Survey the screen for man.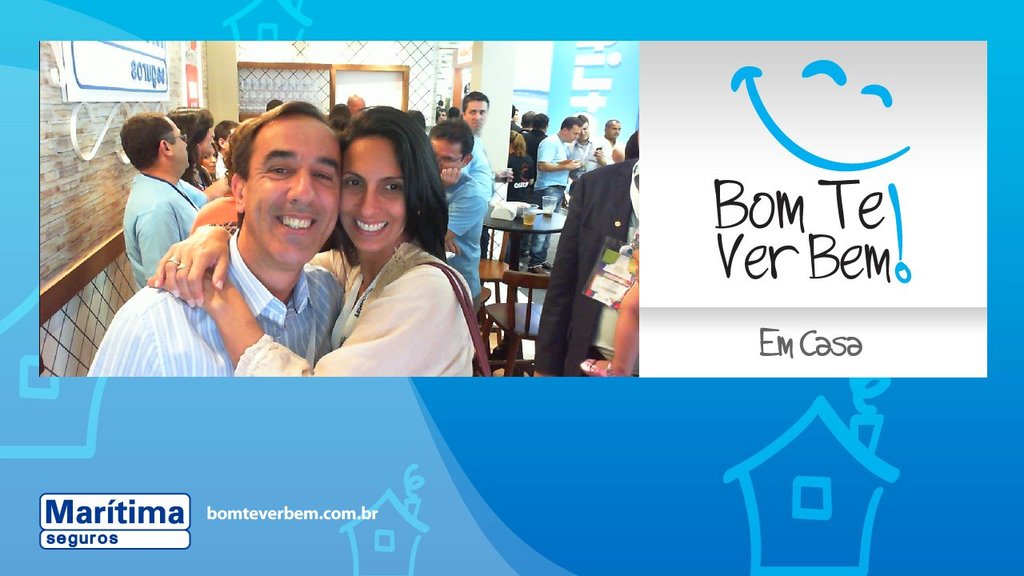
Survey found: bbox=(526, 132, 646, 375).
